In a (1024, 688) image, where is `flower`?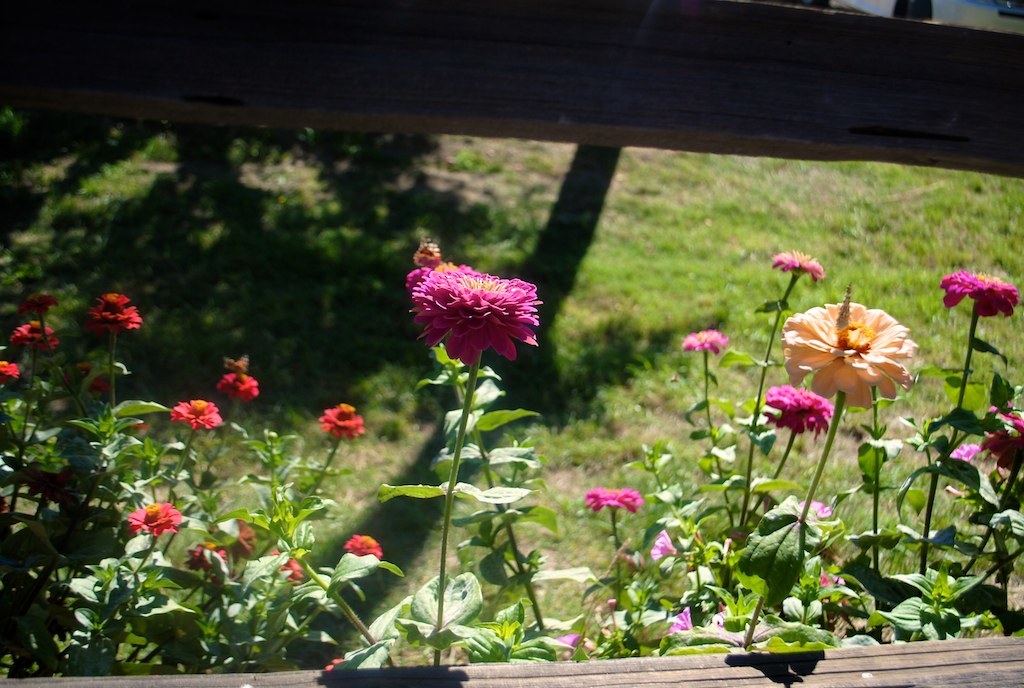
187/540/225/578.
